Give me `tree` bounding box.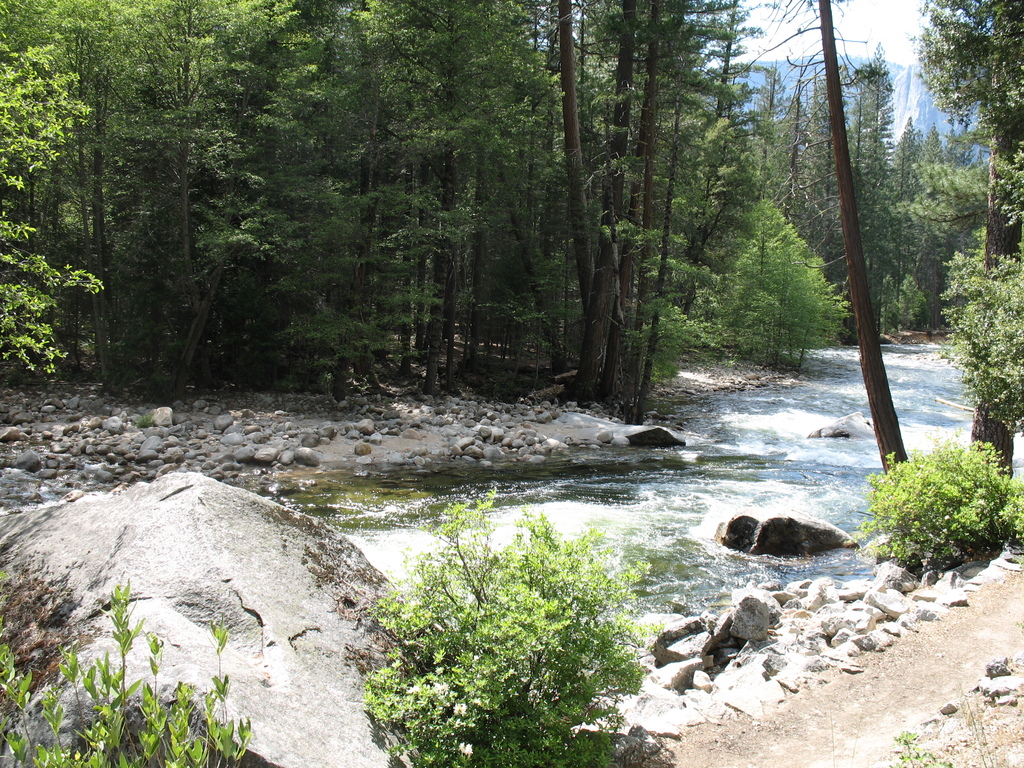
739:0:904:475.
